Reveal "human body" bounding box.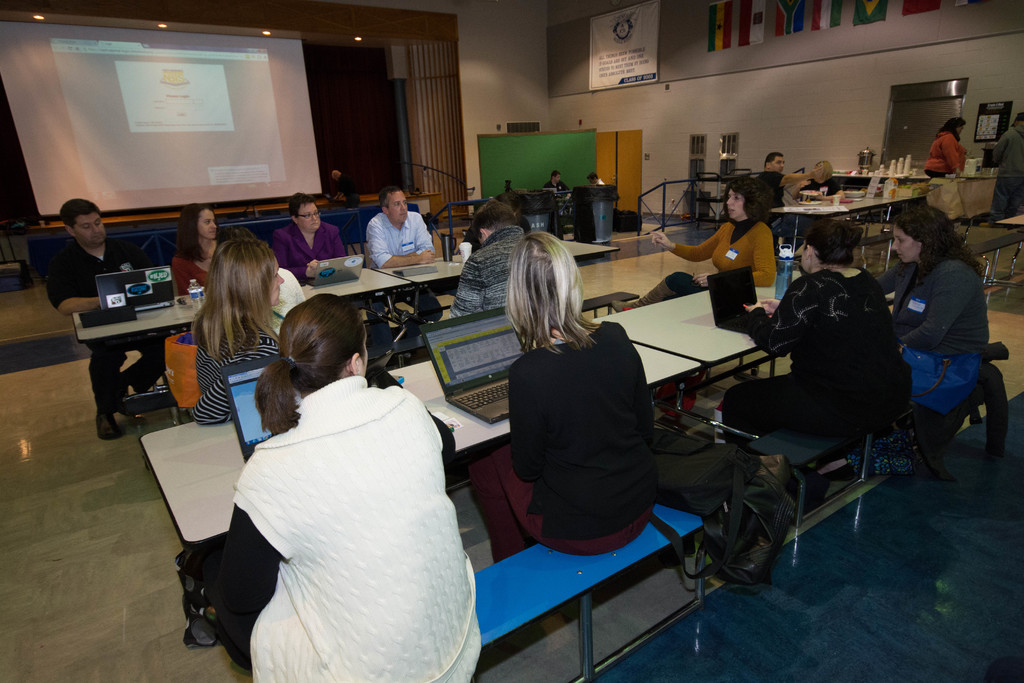
Revealed: Rect(196, 286, 459, 682).
